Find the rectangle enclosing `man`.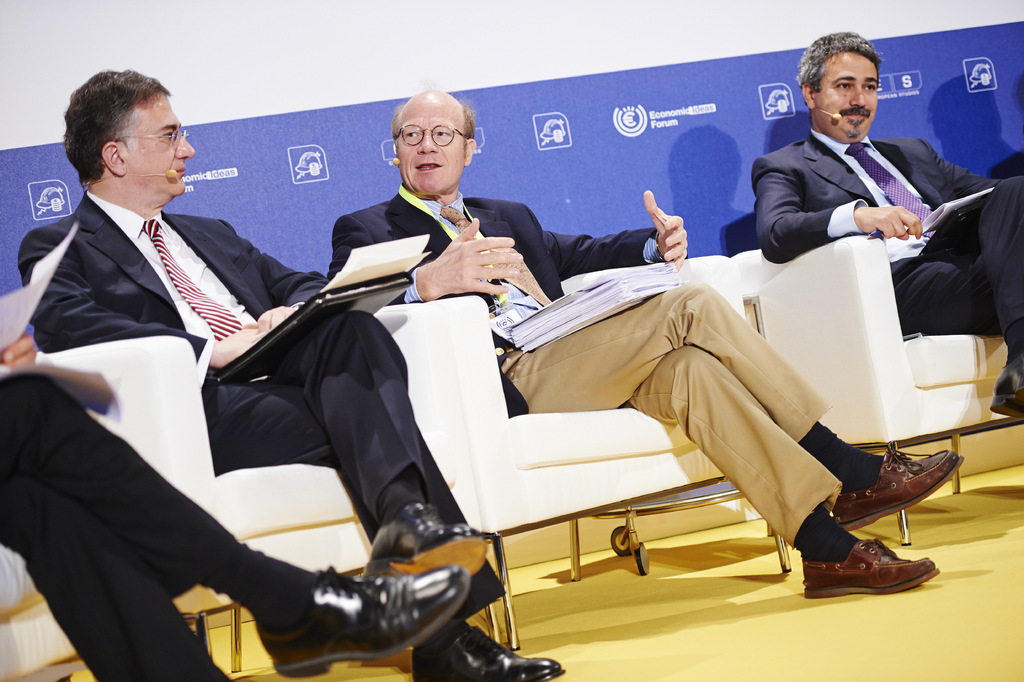
crop(16, 65, 561, 681).
